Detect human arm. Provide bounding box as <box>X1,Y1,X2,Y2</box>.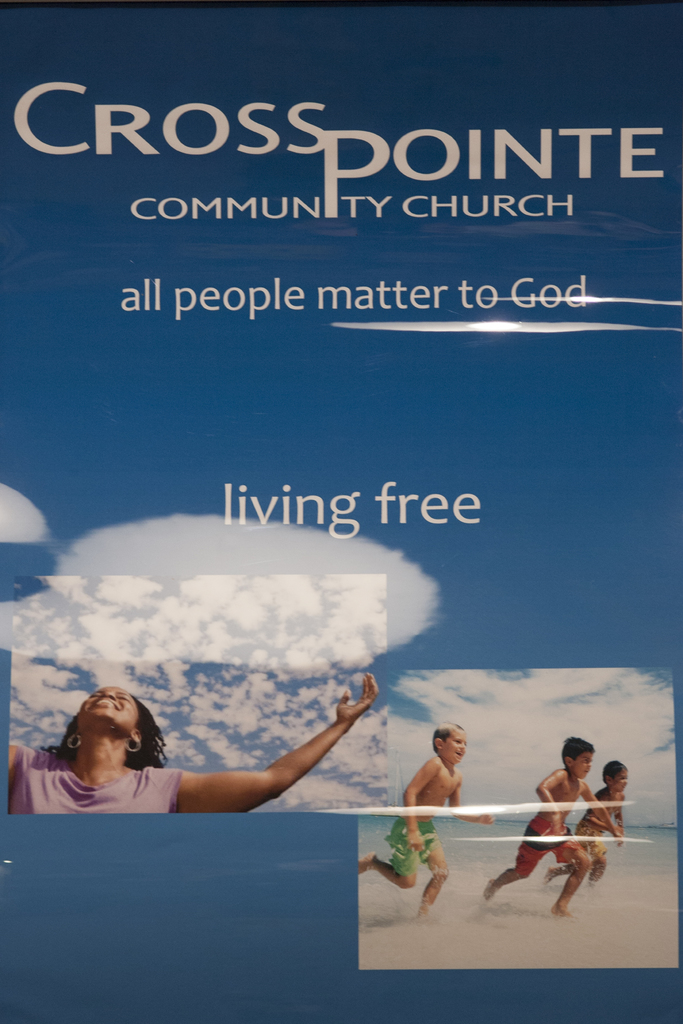
<box>609,794,621,823</box>.
